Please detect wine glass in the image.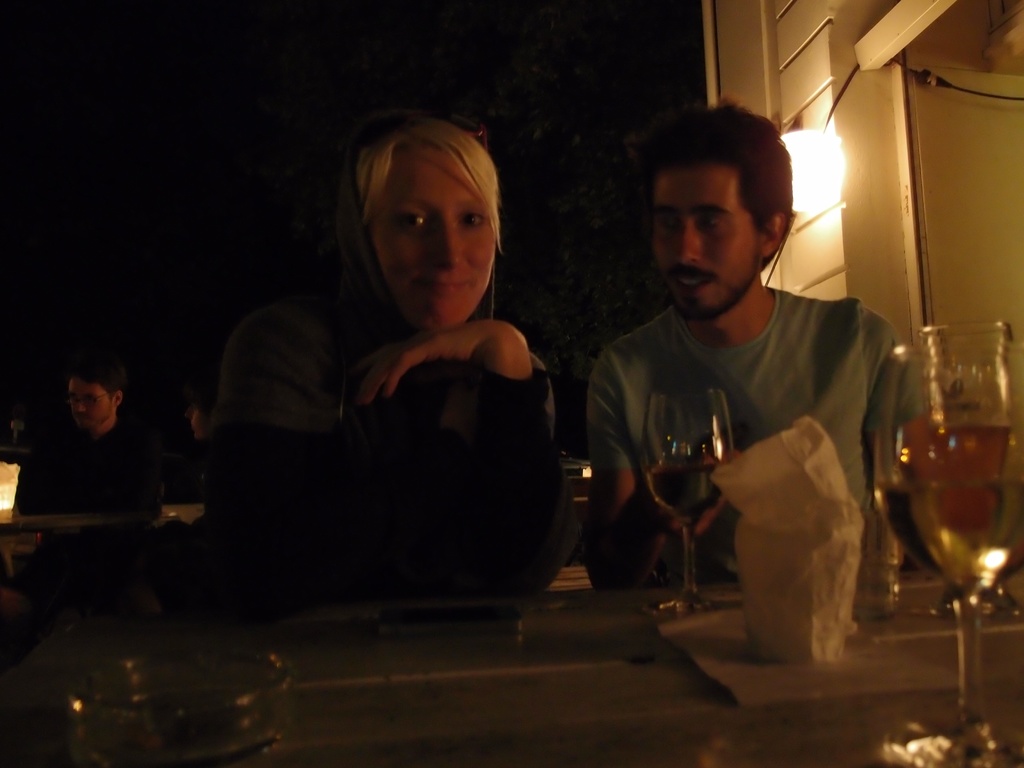
{"left": 880, "top": 324, "right": 1023, "bottom": 767}.
